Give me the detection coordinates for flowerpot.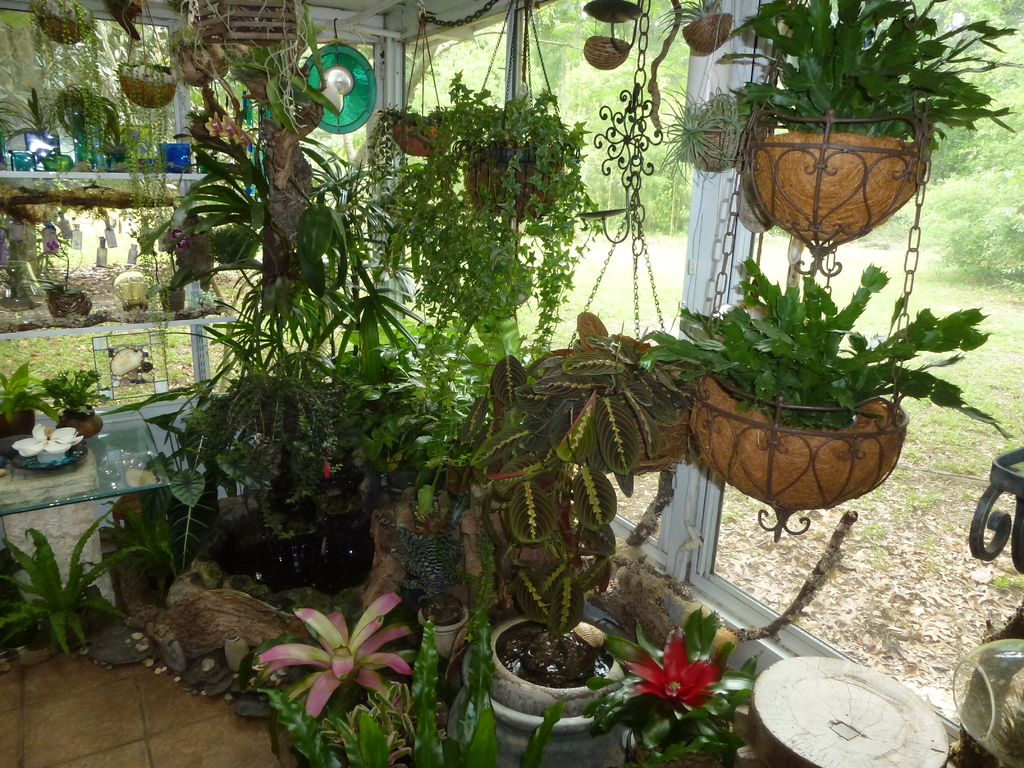
700:371:908:517.
